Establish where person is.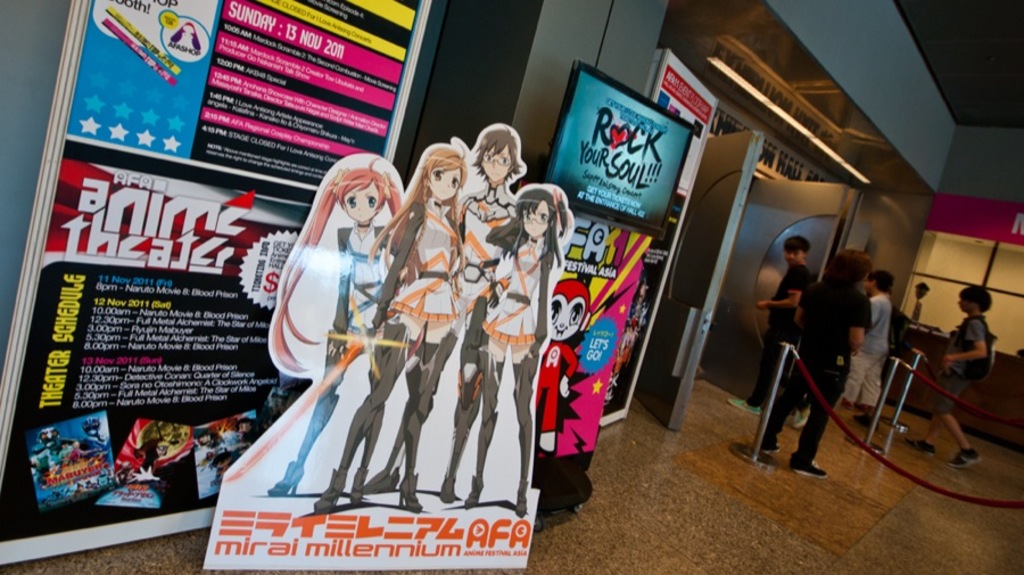
Established at box(841, 269, 893, 425).
